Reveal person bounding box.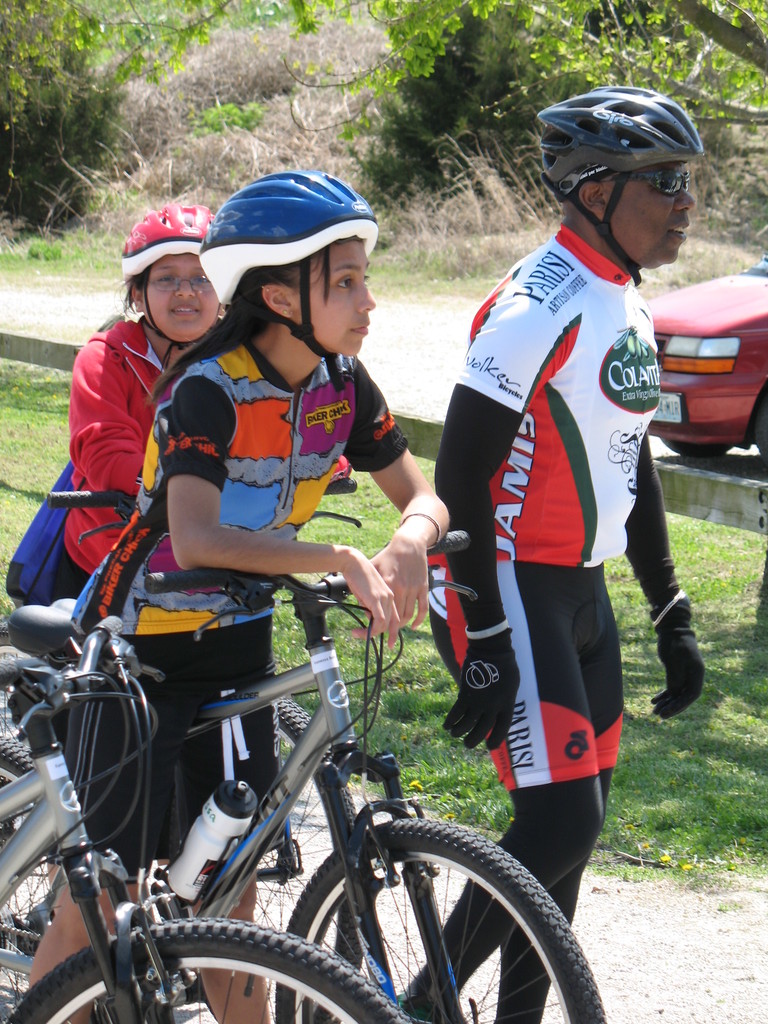
Revealed: [29, 171, 463, 1000].
